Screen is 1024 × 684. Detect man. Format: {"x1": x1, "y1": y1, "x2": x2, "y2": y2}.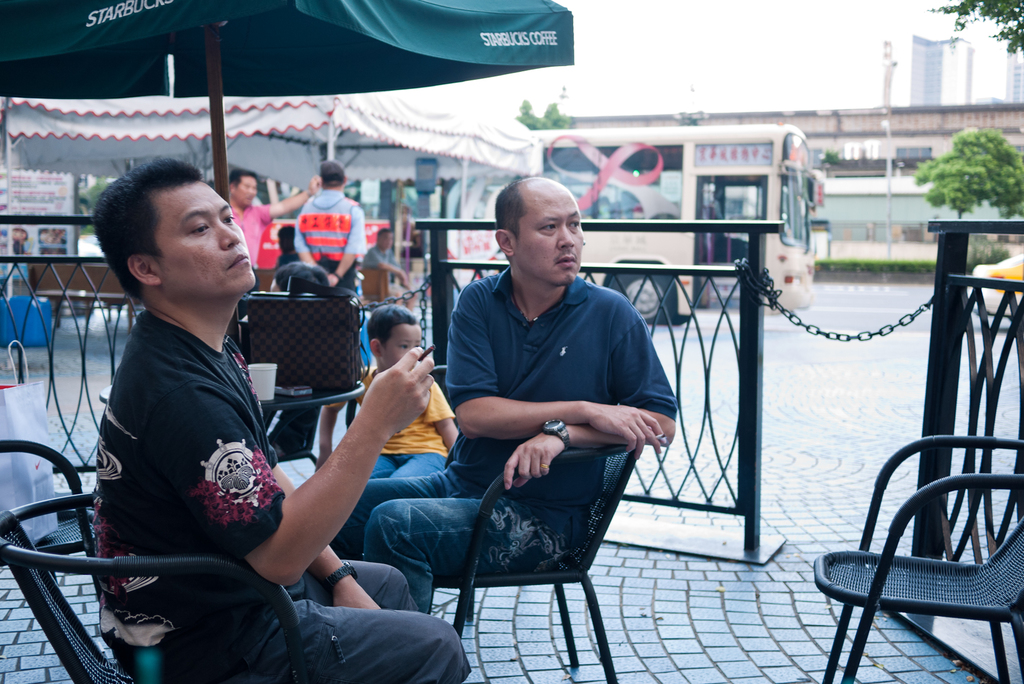
{"x1": 74, "y1": 145, "x2": 306, "y2": 652}.
